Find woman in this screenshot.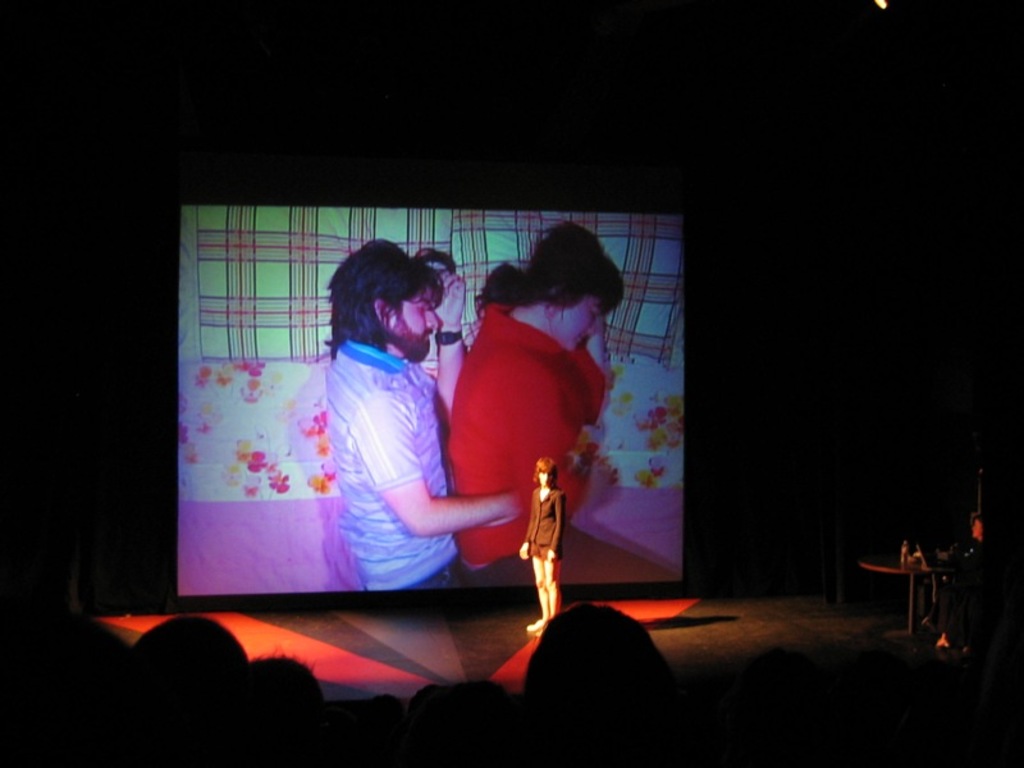
The bounding box for woman is box=[387, 233, 607, 625].
